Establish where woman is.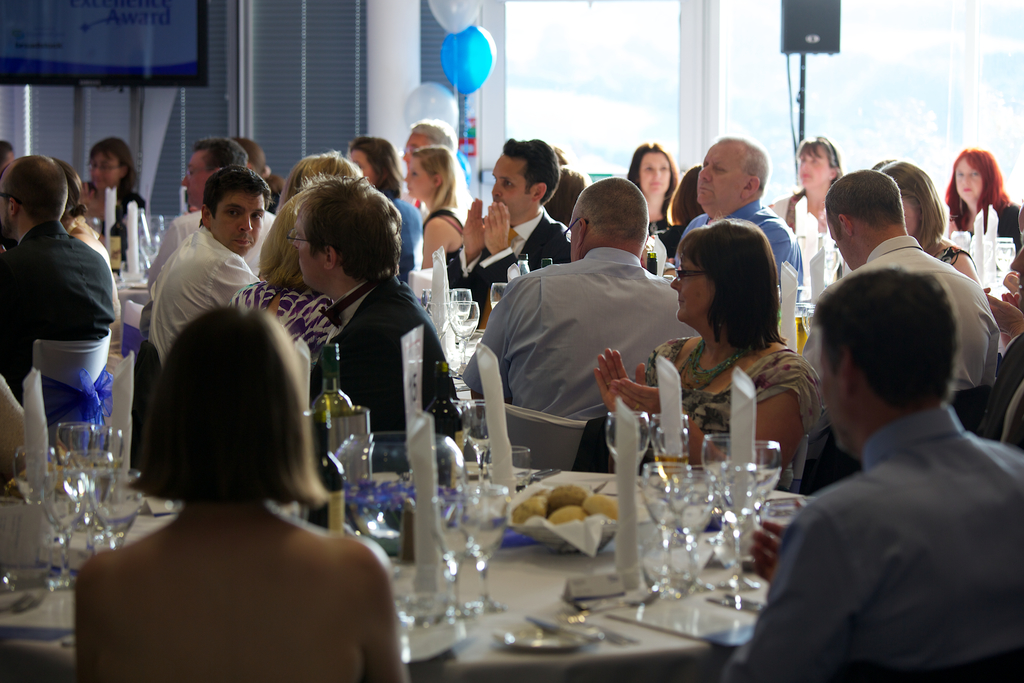
Established at (351, 136, 422, 273).
